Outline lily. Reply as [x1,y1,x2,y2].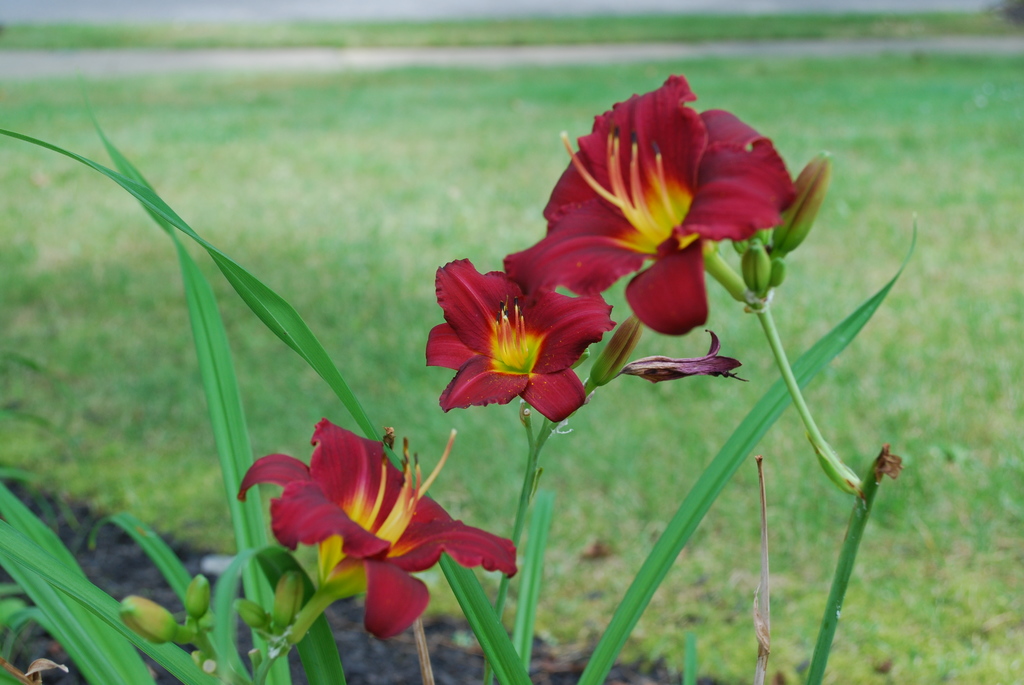
[427,256,616,429].
